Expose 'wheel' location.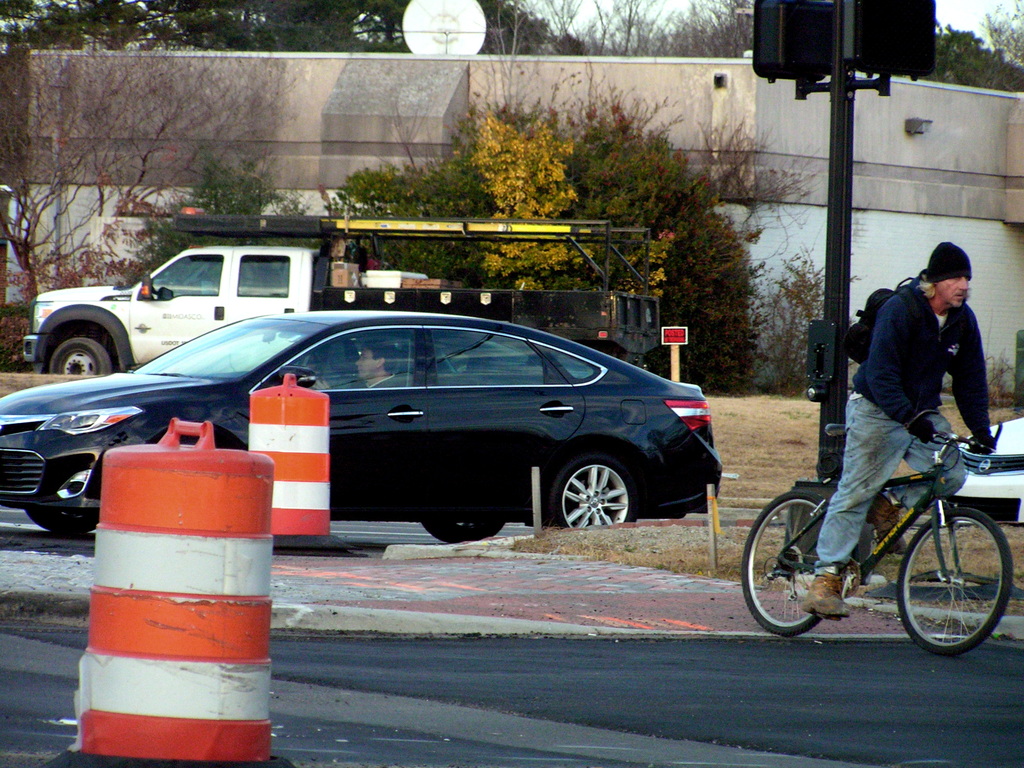
Exposed at x1=546, y1=447, x2=639, y2=529.
